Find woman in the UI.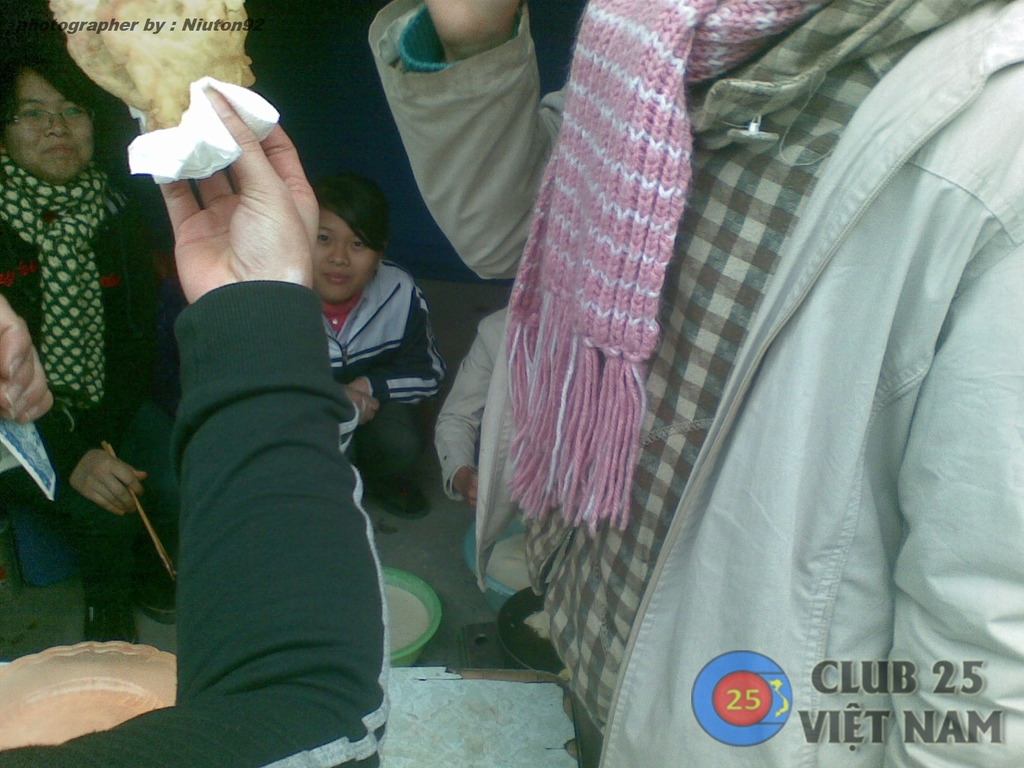
UI element at 309,182,453,528.
